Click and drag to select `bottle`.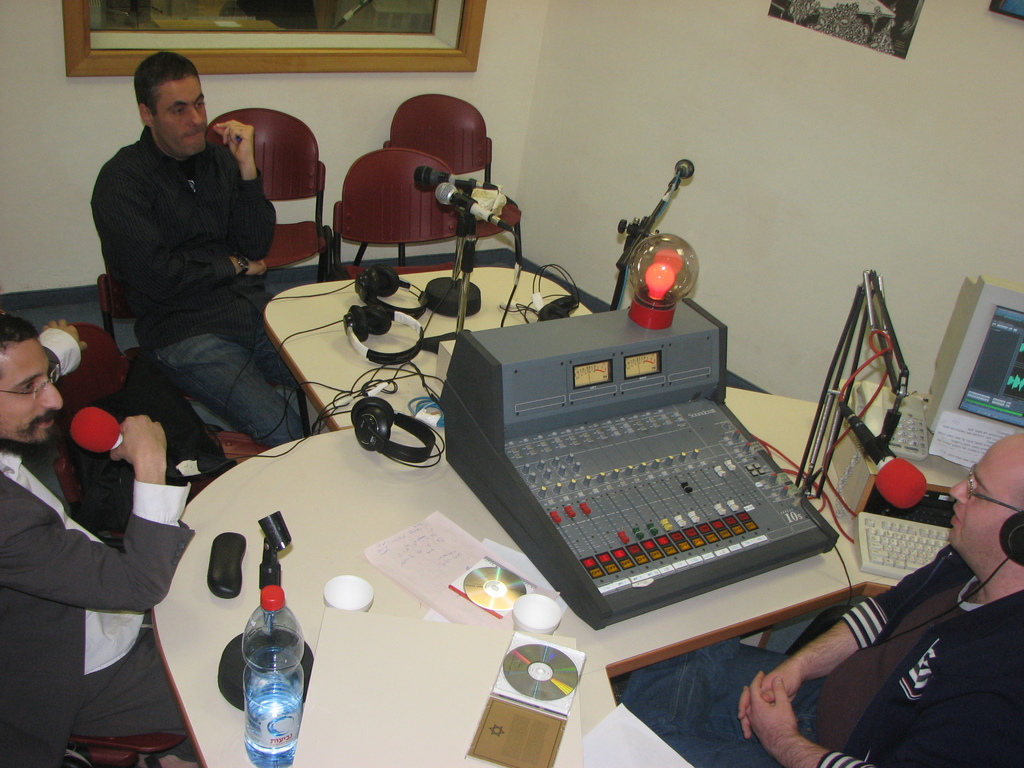
Selection: {"left": 243, "top": 588, "right": 304, "bottom": 767}.
